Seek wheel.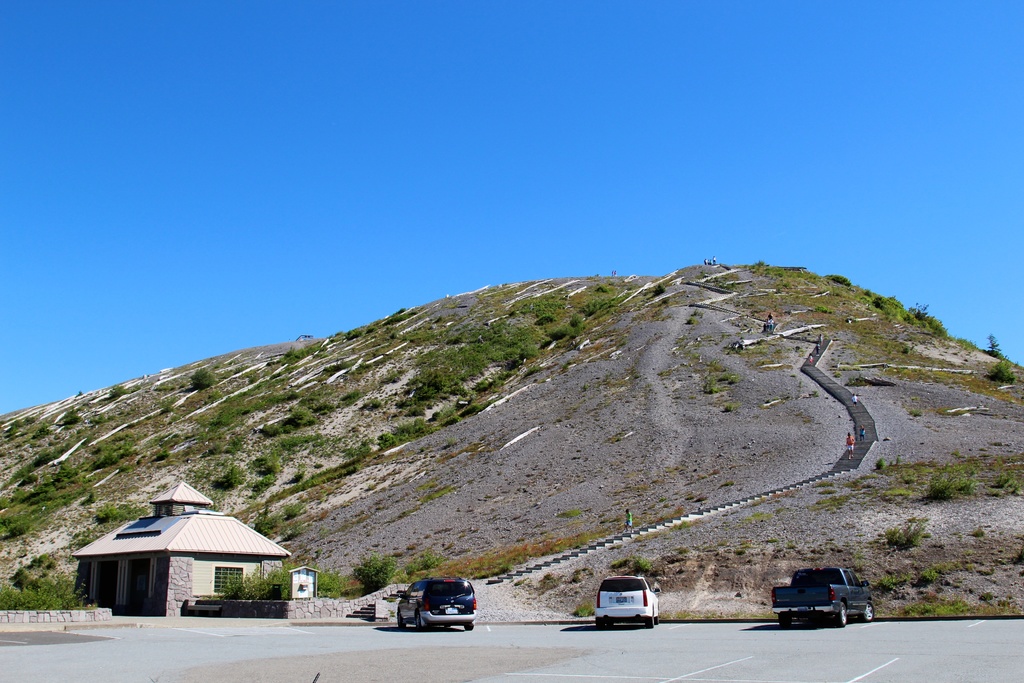
465 623 474 629.
